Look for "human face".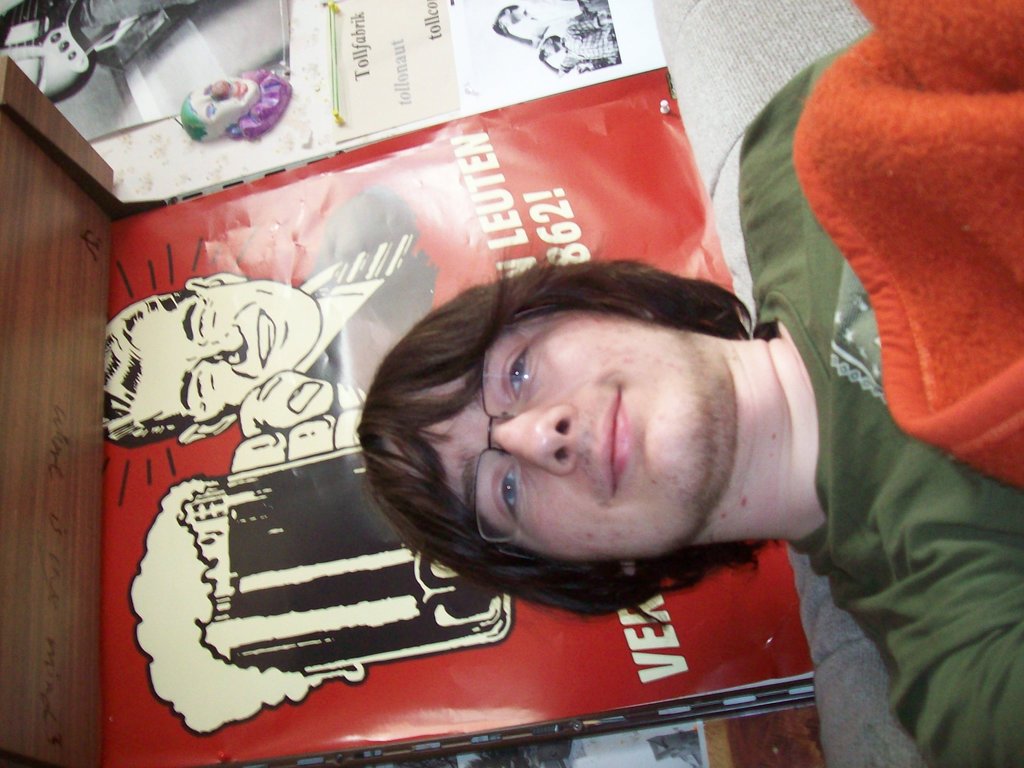
Found: [x1=382, y1=317, x2=705, y2=558].
